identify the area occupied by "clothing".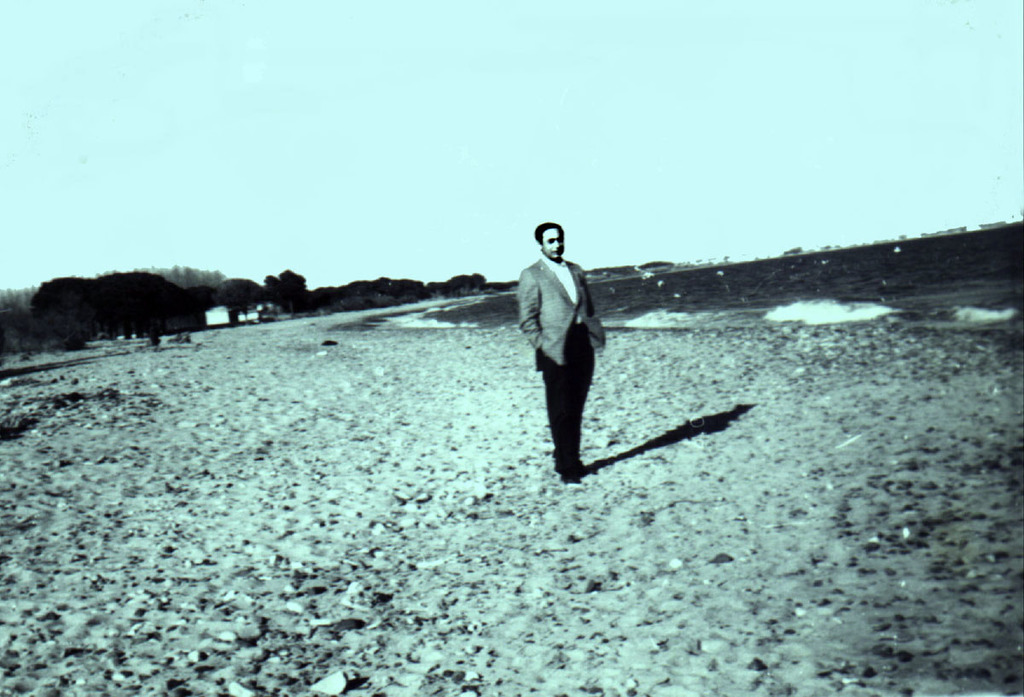
Area: l=516, t=219, r=610, b=462.
